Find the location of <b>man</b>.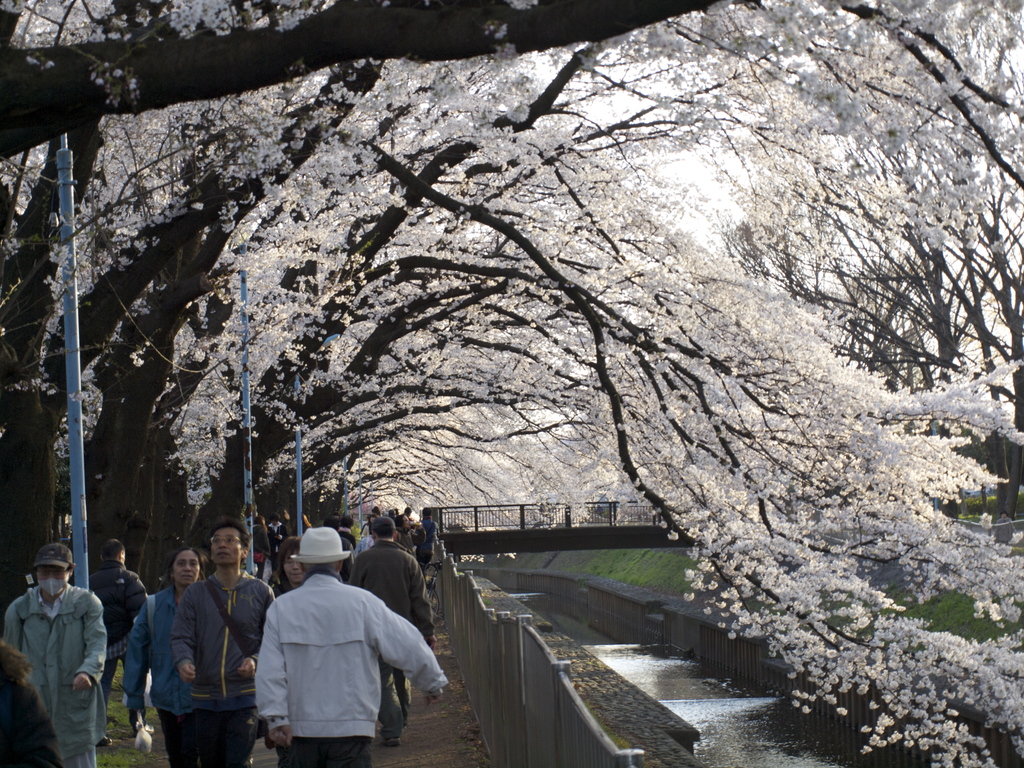
Location: 170, 520, 276, 767.
